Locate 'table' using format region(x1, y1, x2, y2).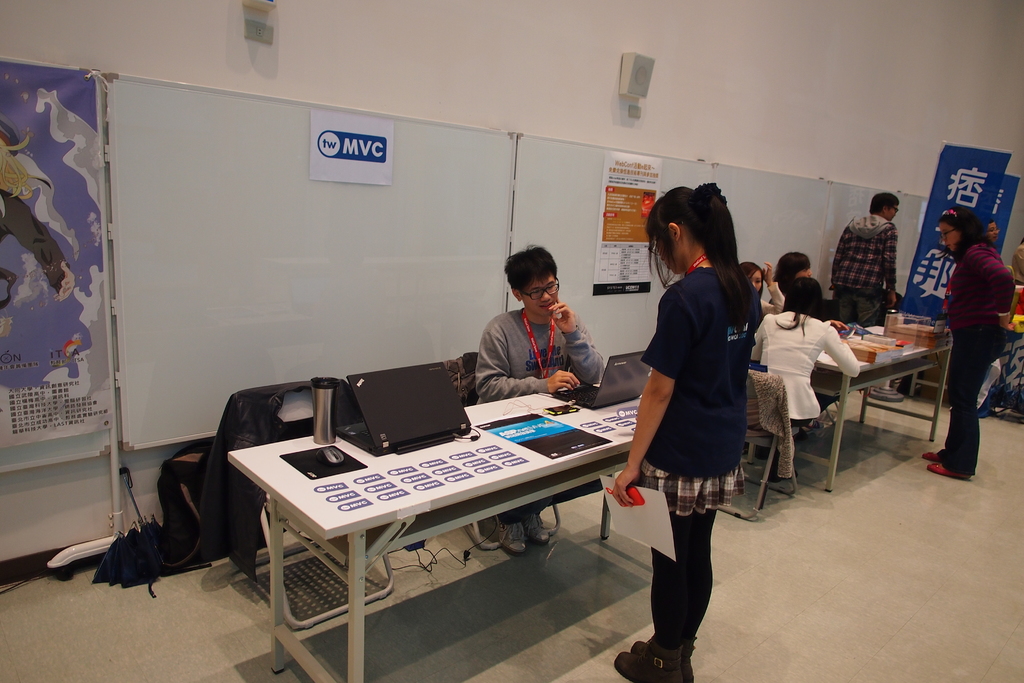
region(835, 308, 963, 468).
